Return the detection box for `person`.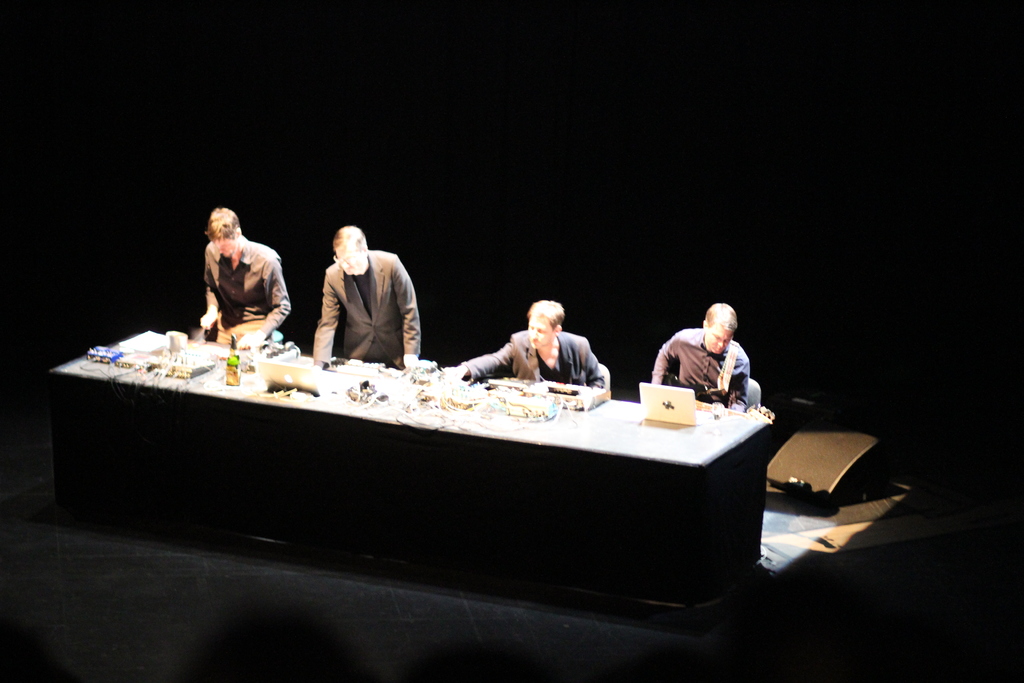
(305,226,429,376).
